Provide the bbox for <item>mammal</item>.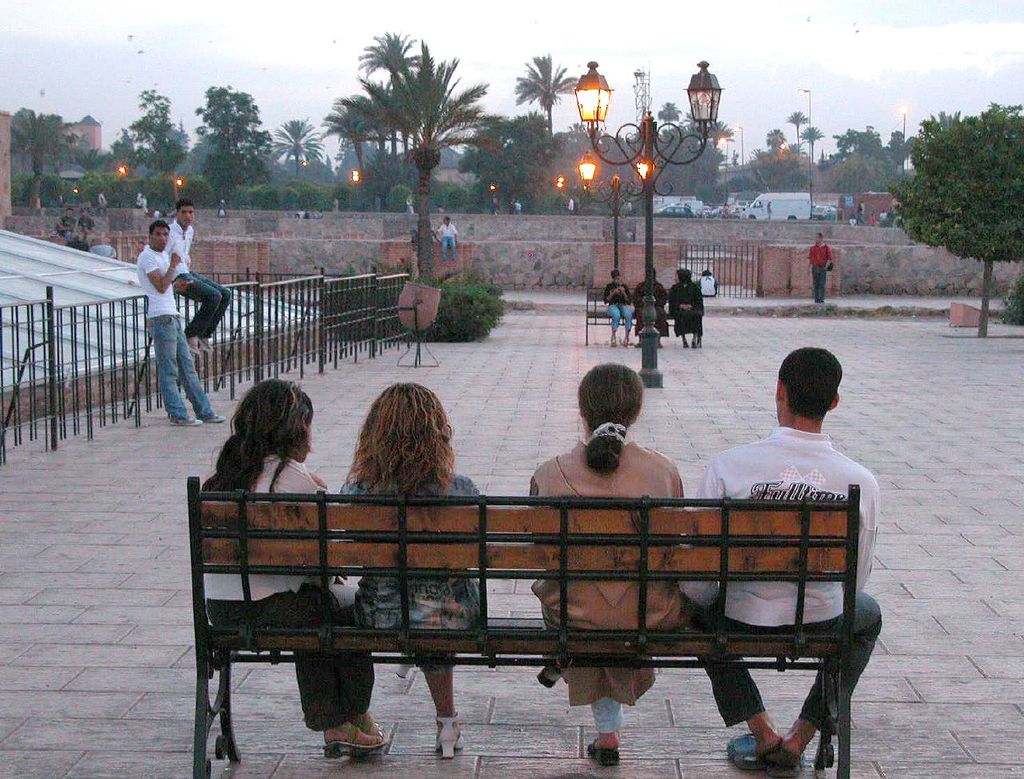
select_region(527, 362, 685, 768).
